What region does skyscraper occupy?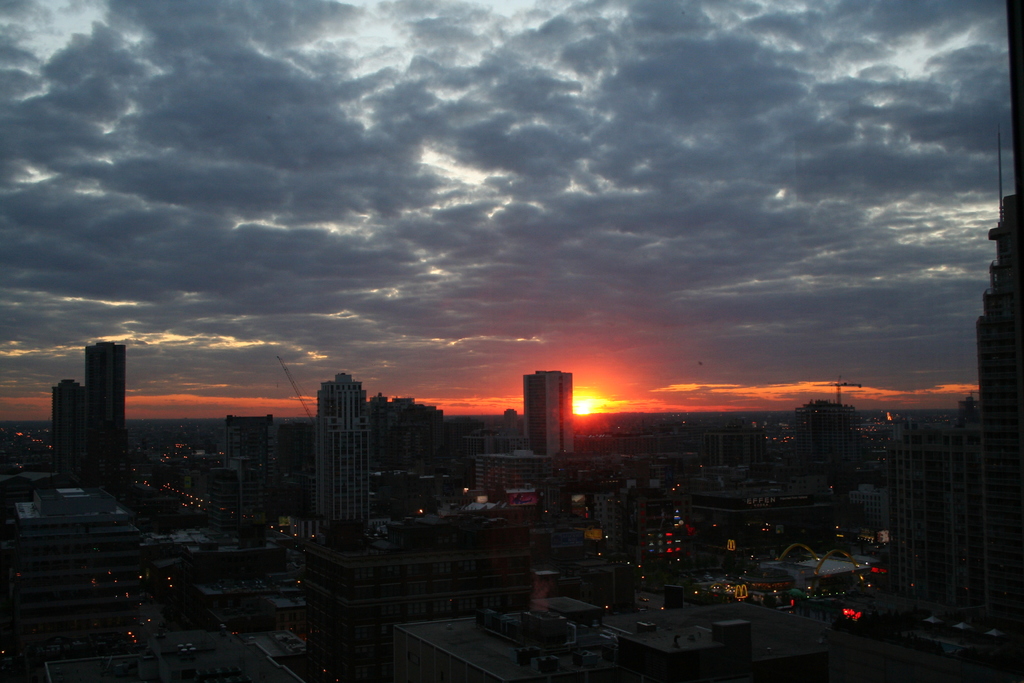
bbox=[84, 341, 134, 462].
